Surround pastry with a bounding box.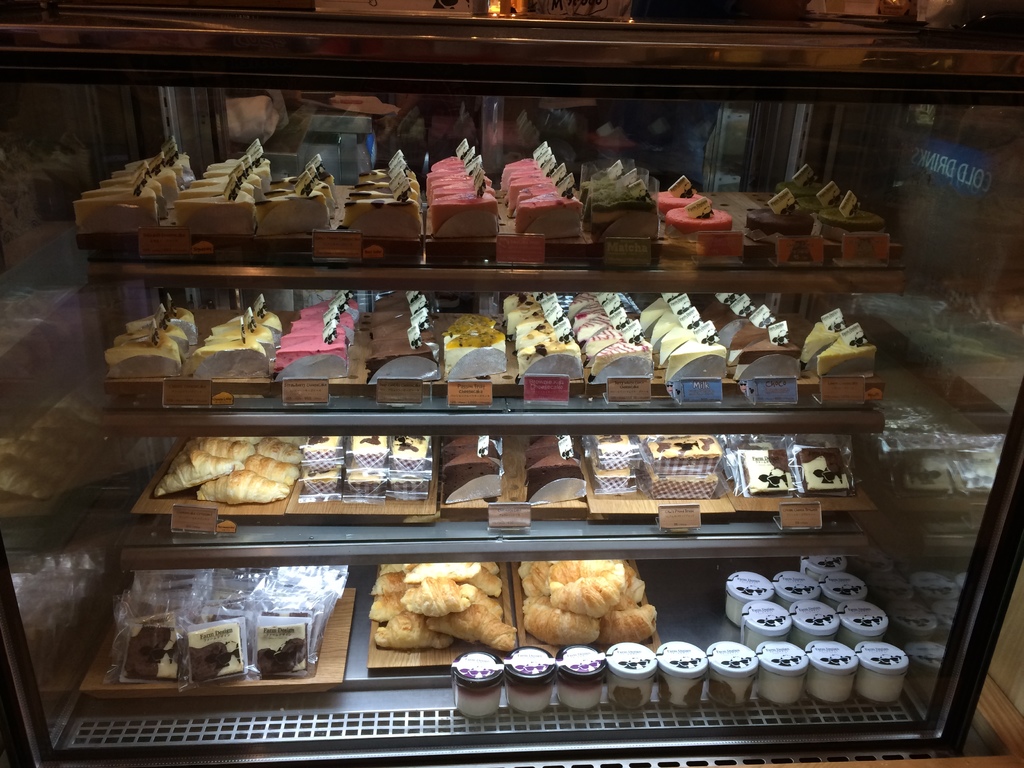
748 186 813 240.
